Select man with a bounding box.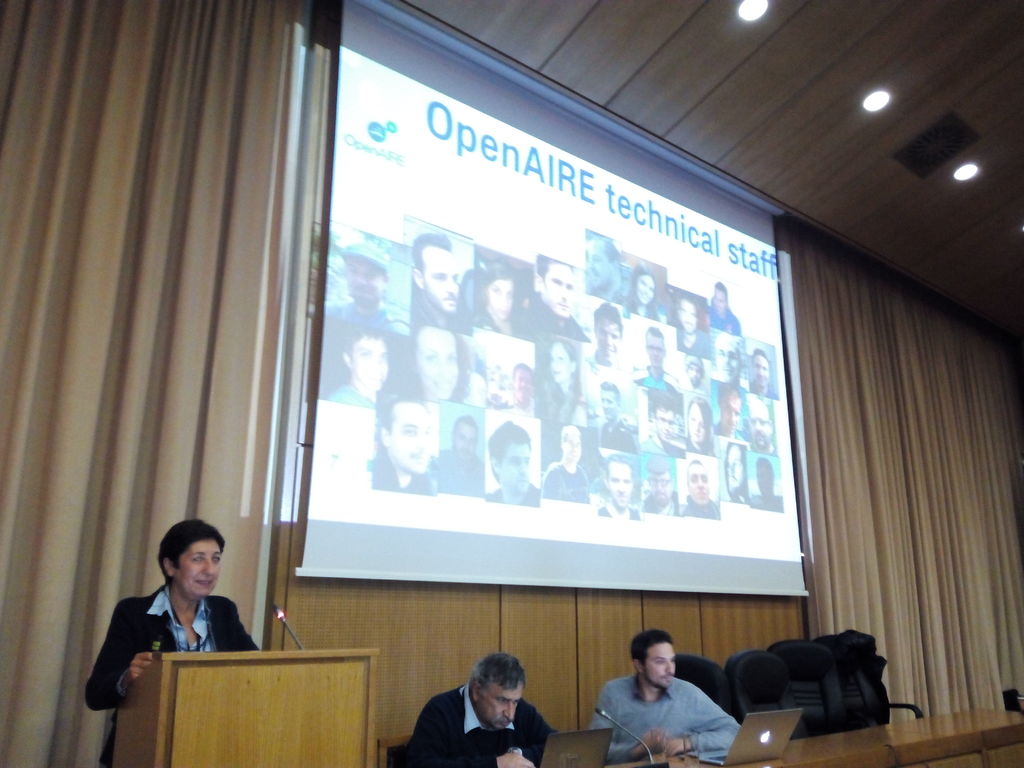
(x1=714, y1=382, x2=747, y2=439).
